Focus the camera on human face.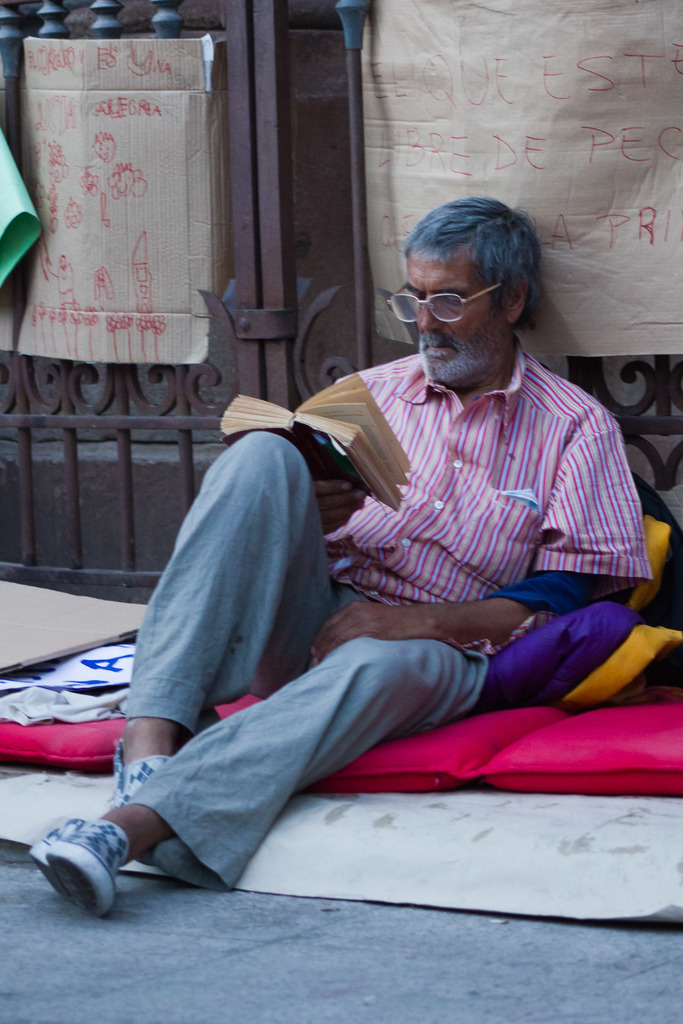
Focus region: box(404, 243, 506, 400).
